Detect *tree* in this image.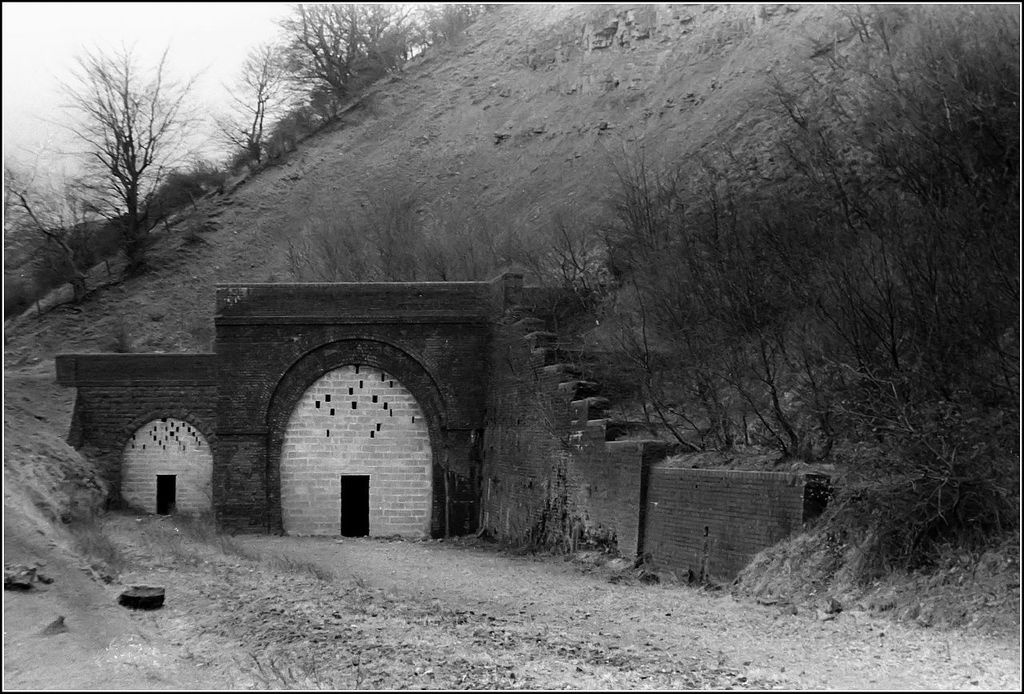
Detection: x1=0, y1=162, x2=113, y2=304.
